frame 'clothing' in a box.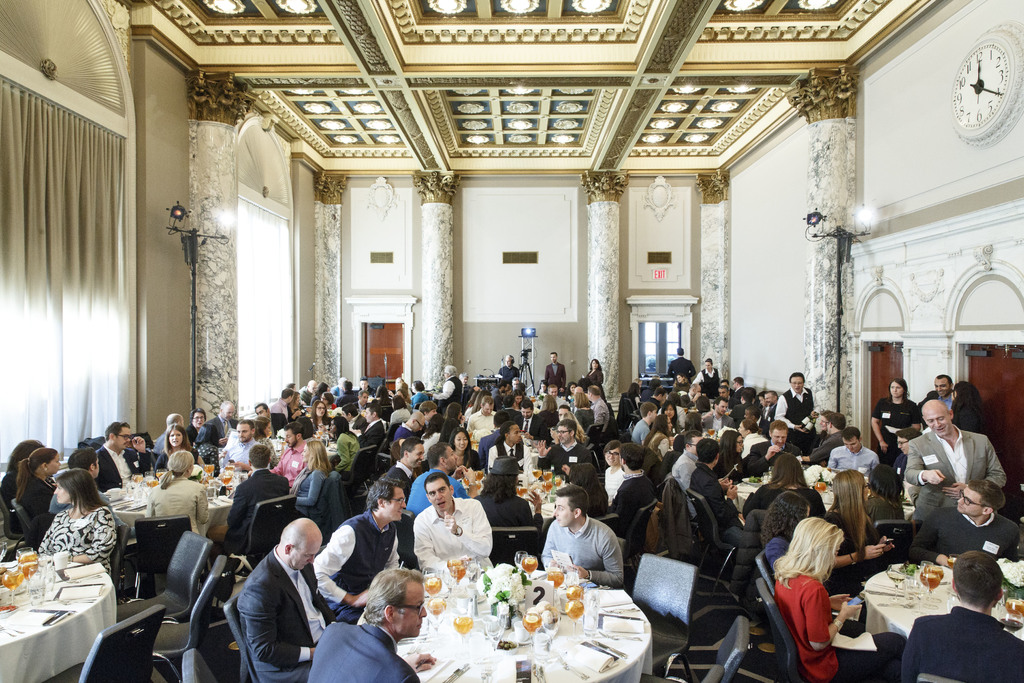
<region>475, 492, 541, 526</region>.
